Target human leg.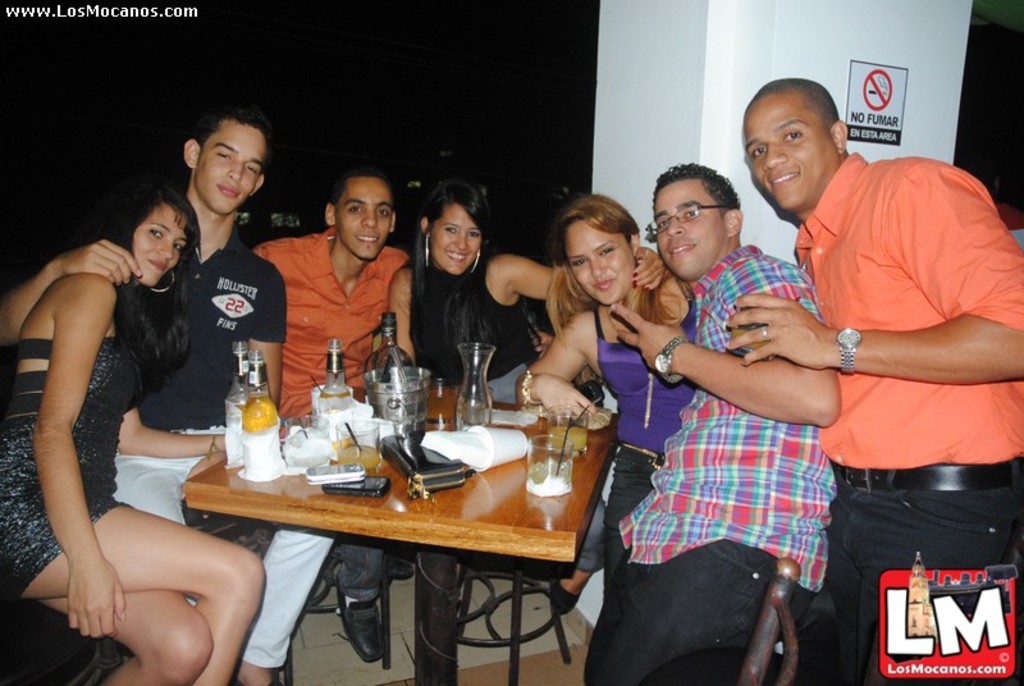
Target region: 5,498,261,685.
